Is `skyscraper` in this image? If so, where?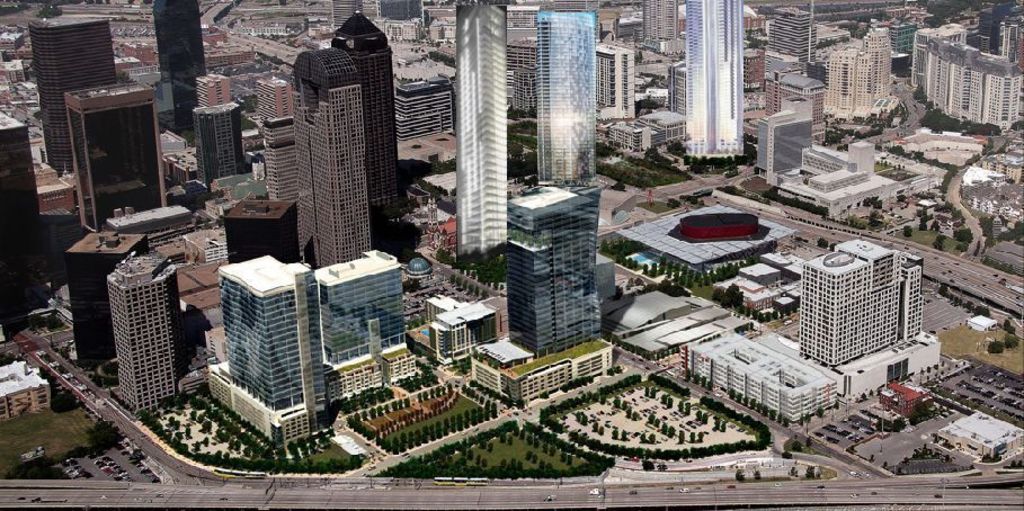
Yes, at locate(0, 113, 44, 289).
